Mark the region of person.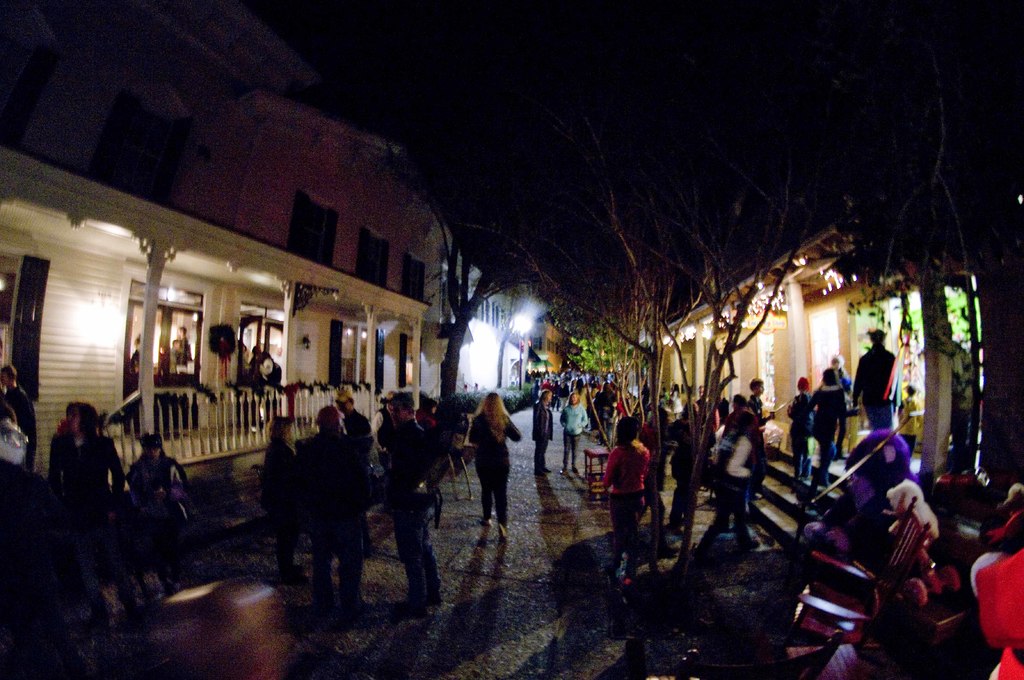
Region: <bbox>330, 388, 376, 553</bbox>.
